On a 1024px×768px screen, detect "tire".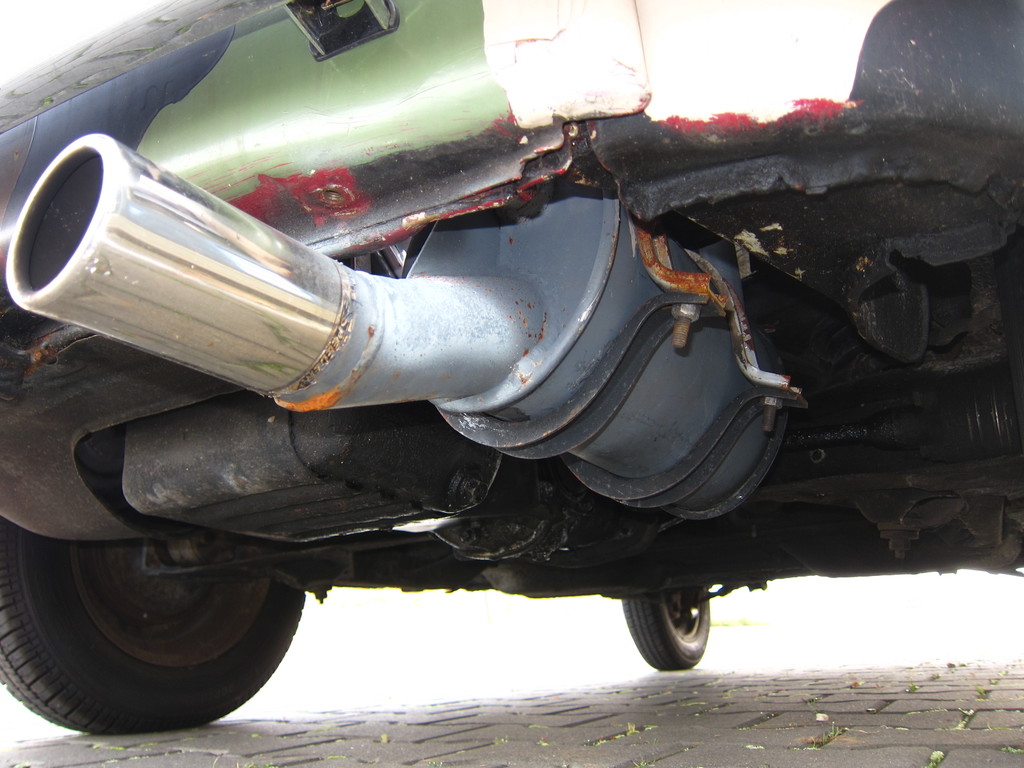
box=[21, 369, 308, 748].
